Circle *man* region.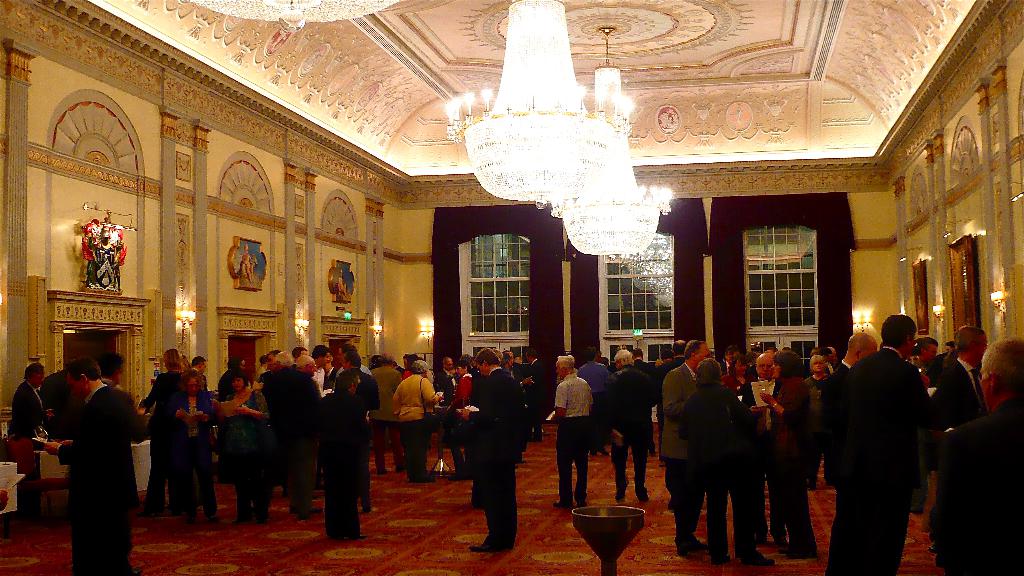
Region: {"left": 547, "top": 351, "right": 595, "bottom": 510}.
